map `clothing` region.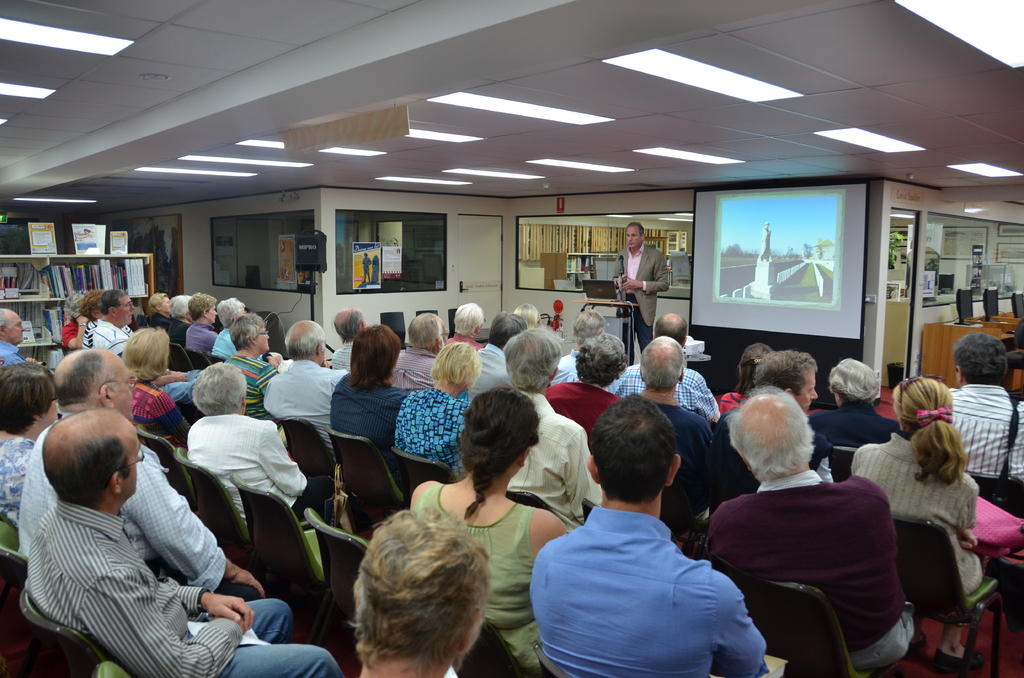
Mapped to x1=369, y1=261, x2=378, y2=284.
